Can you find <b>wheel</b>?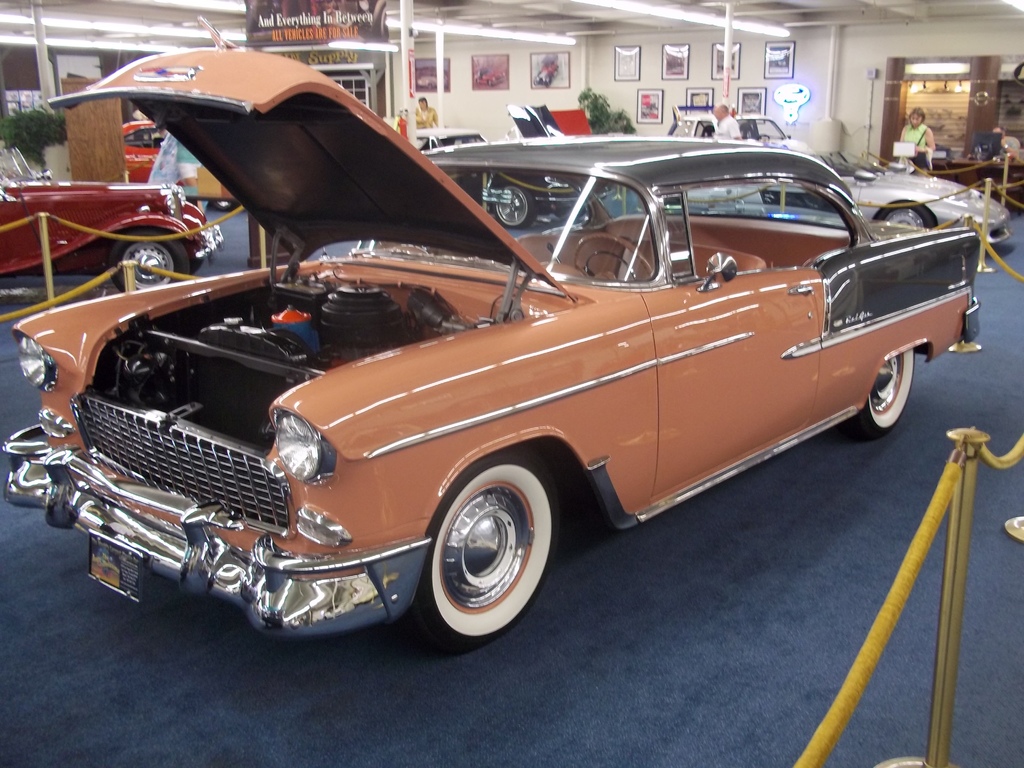
Yes, bounding box: (x1=858, y1=349, x2=913, y2=434).
